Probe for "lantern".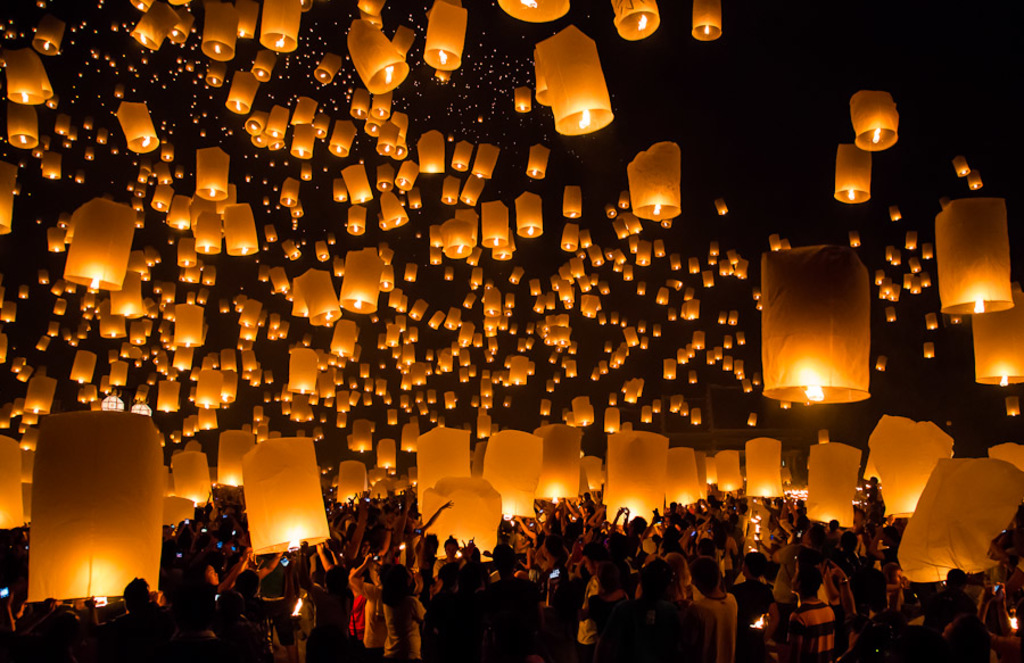
Probe result: select_region(899, 455, 1023, 583).
